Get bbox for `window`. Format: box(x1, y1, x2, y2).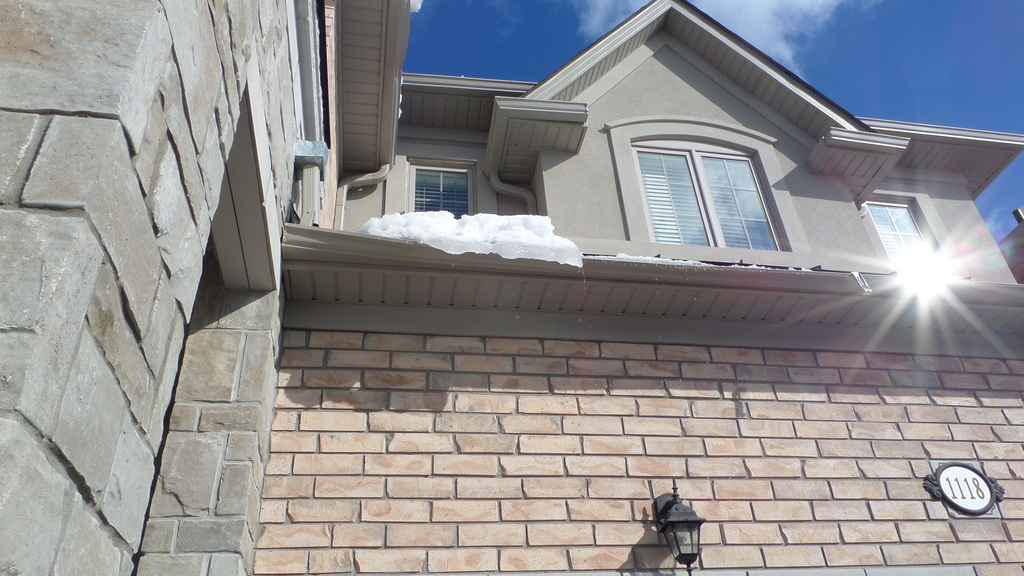
box(866, 197, 941, 277).
